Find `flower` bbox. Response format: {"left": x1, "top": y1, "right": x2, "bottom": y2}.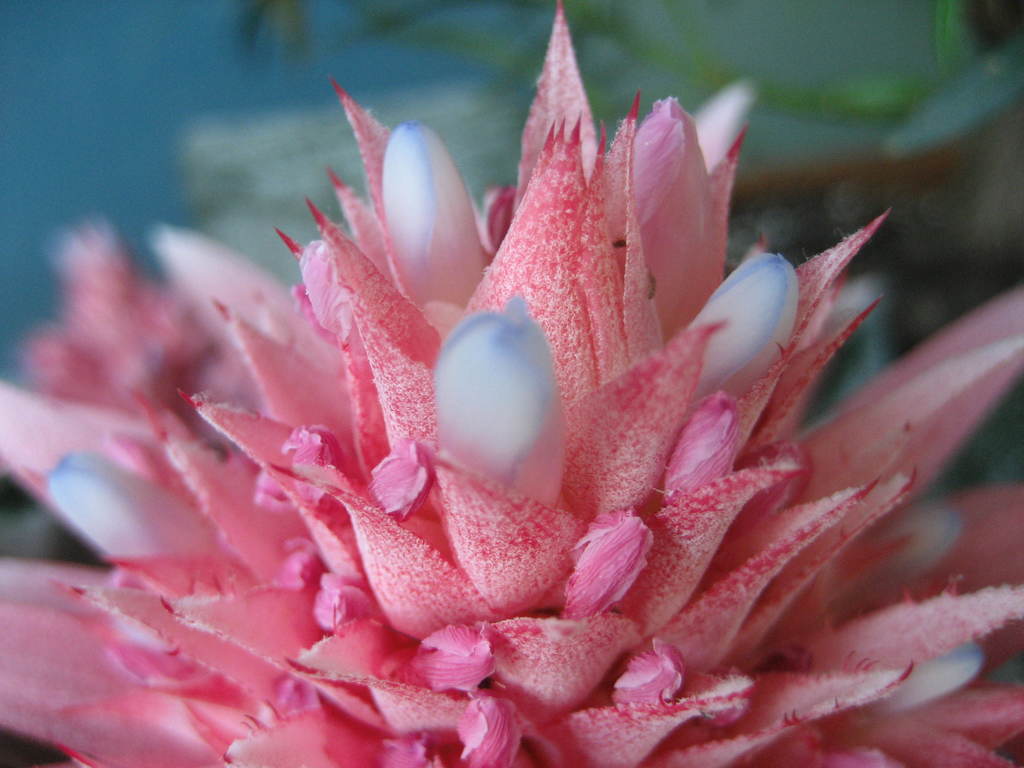
{"left": 55, "top": 59, "right": 1005, "bottom": 760}.
